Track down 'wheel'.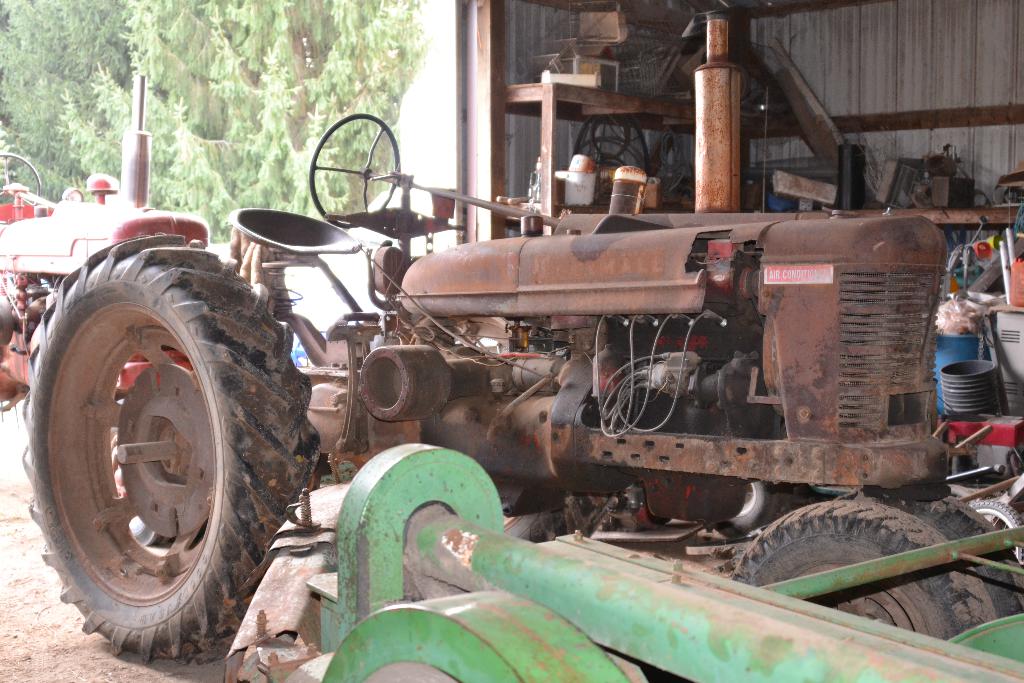
Tracked to crop(732, 498, 1023, 638).
